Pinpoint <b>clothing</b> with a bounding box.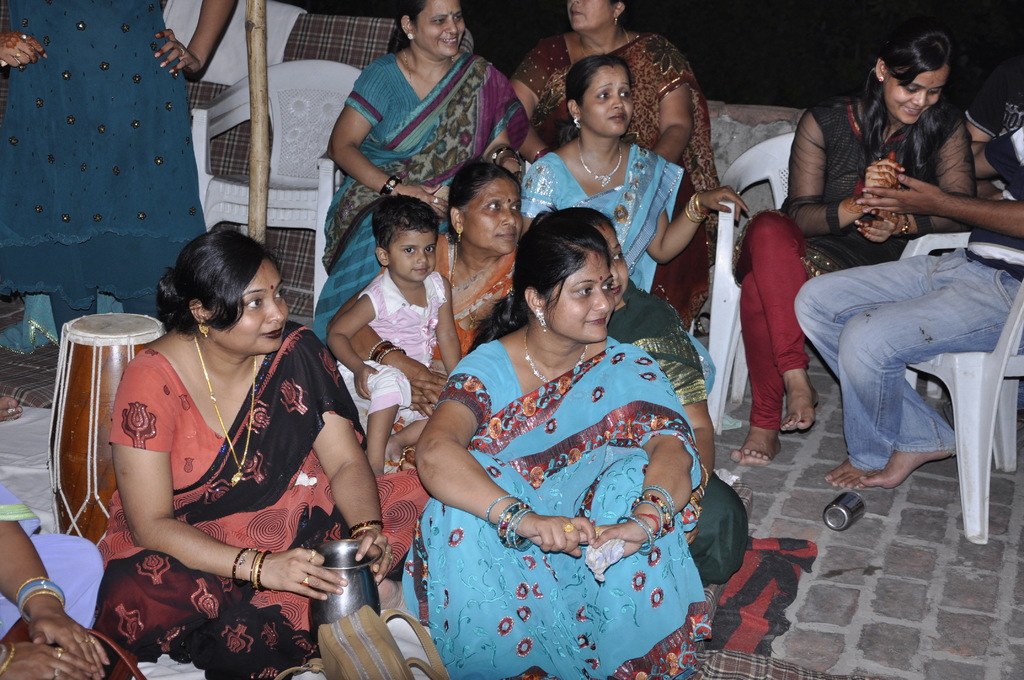
locate(95, 312, 373, 636).
